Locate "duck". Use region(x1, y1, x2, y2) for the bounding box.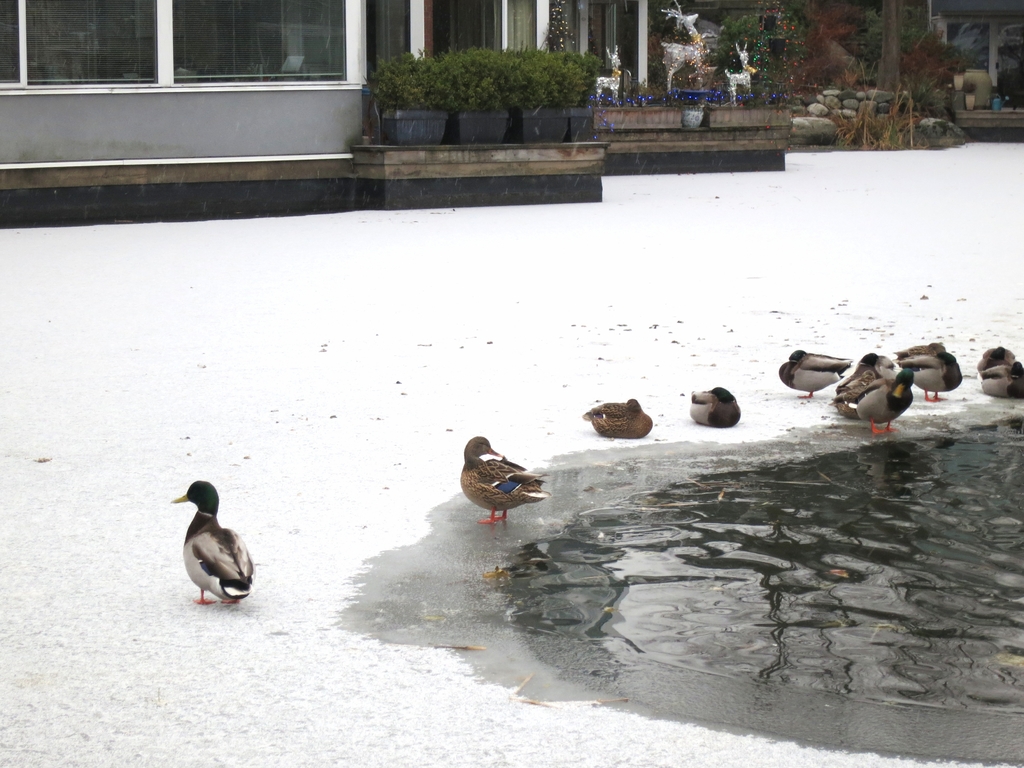
region(578, 397, 652, 437).
